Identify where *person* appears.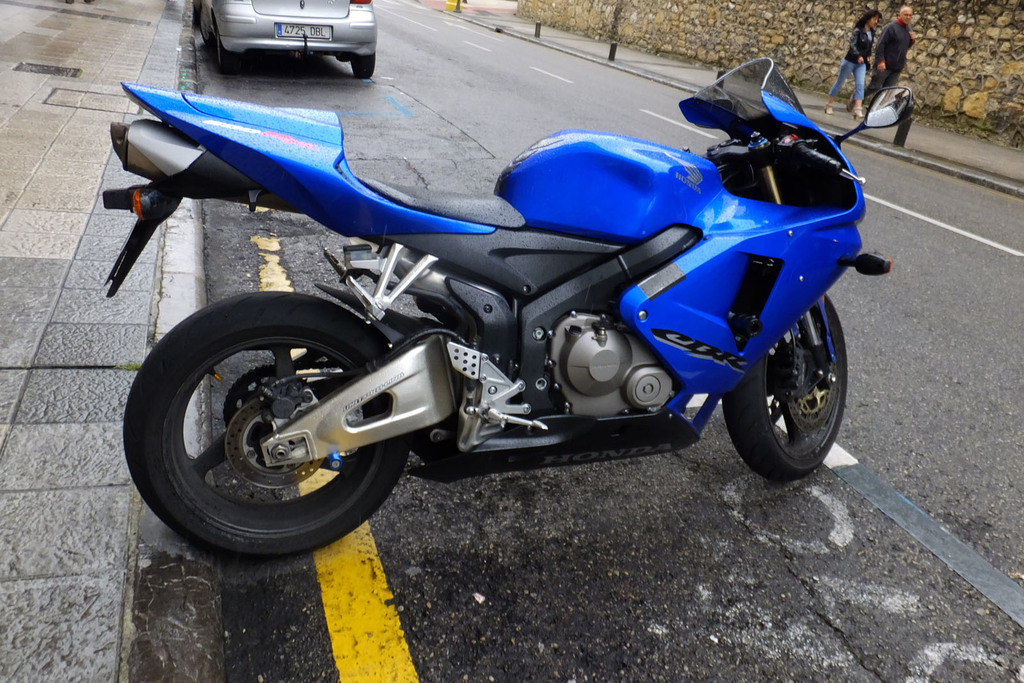
Appears at bbox=[845, 0, 916, 115].
